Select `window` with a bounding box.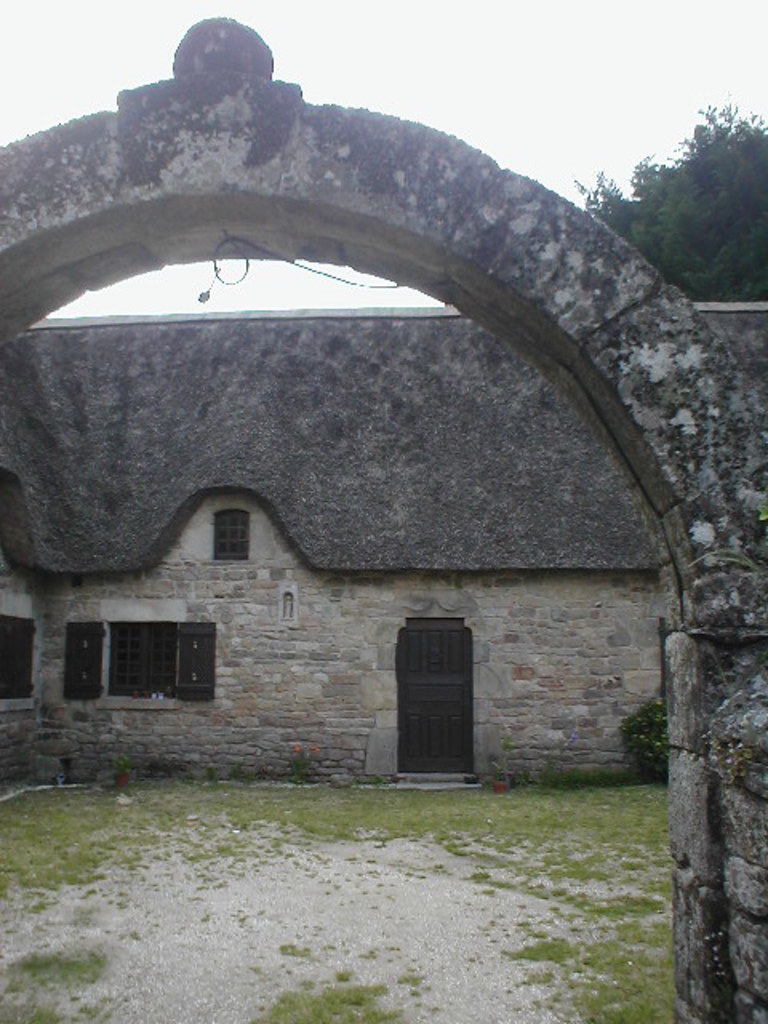
(x1=0, y1=611, x2=37, y2=704).
